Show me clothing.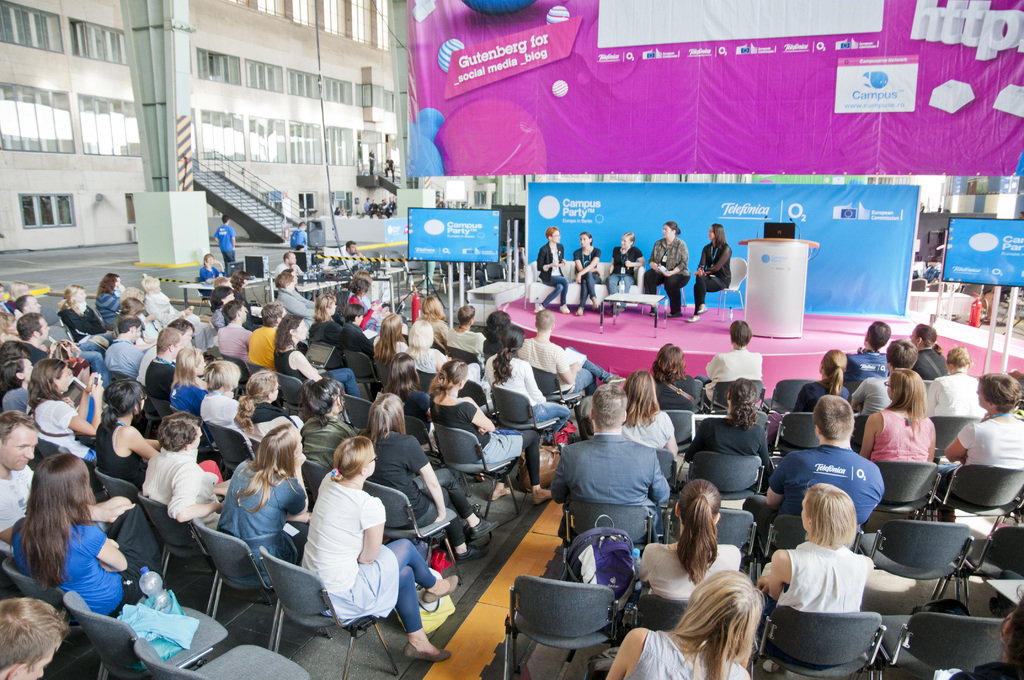
clothing is here: box=[371, 152, 374, 172].
